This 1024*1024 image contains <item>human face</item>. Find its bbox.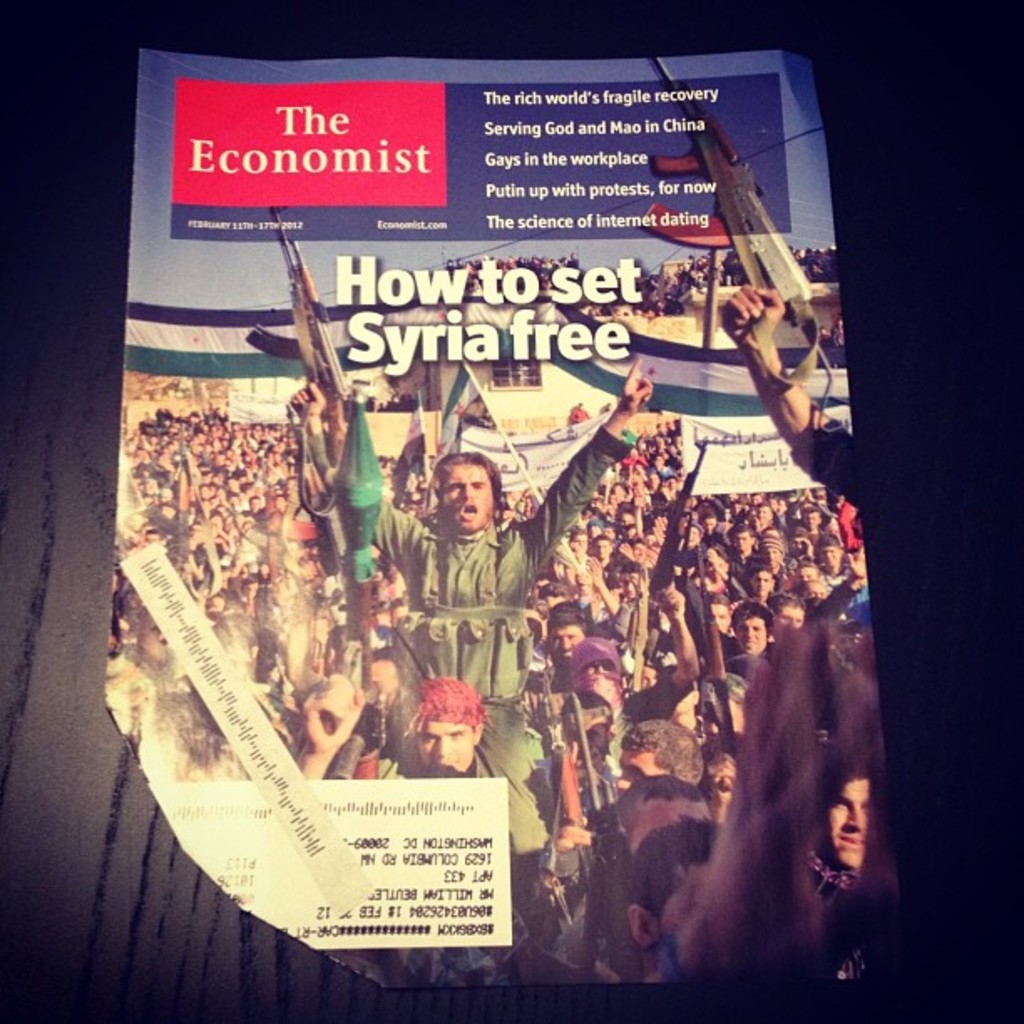
[left=822, top=770, right=887, bottom=862].
